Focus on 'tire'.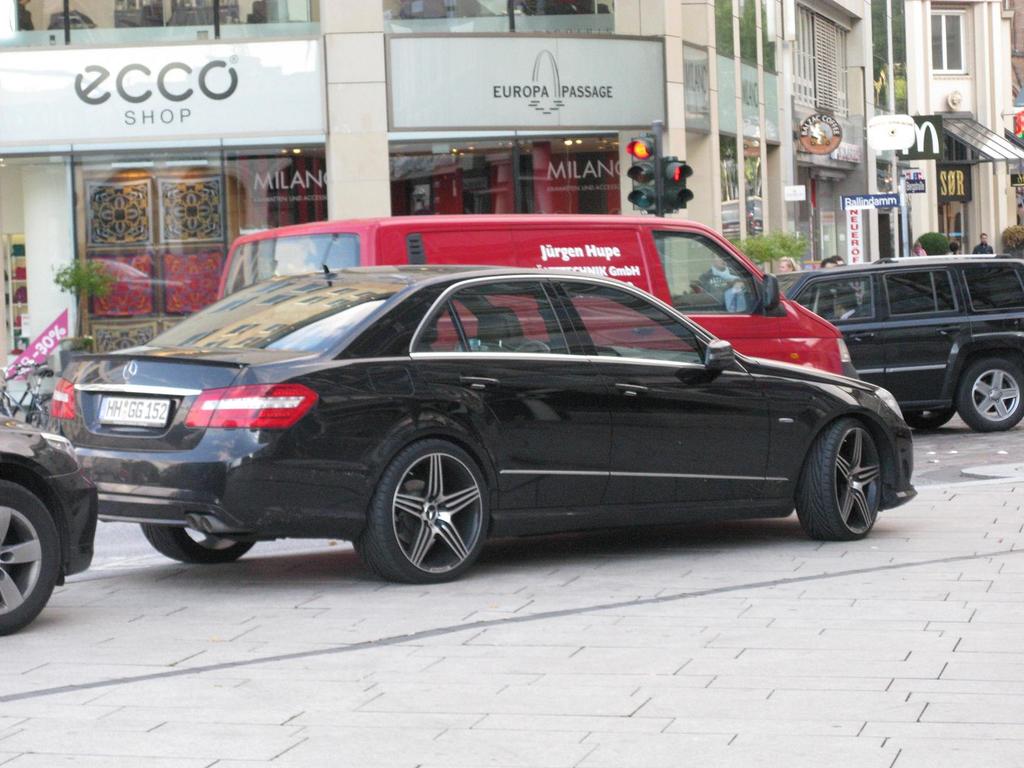
Focused at region(141, 522, 253, 565).
